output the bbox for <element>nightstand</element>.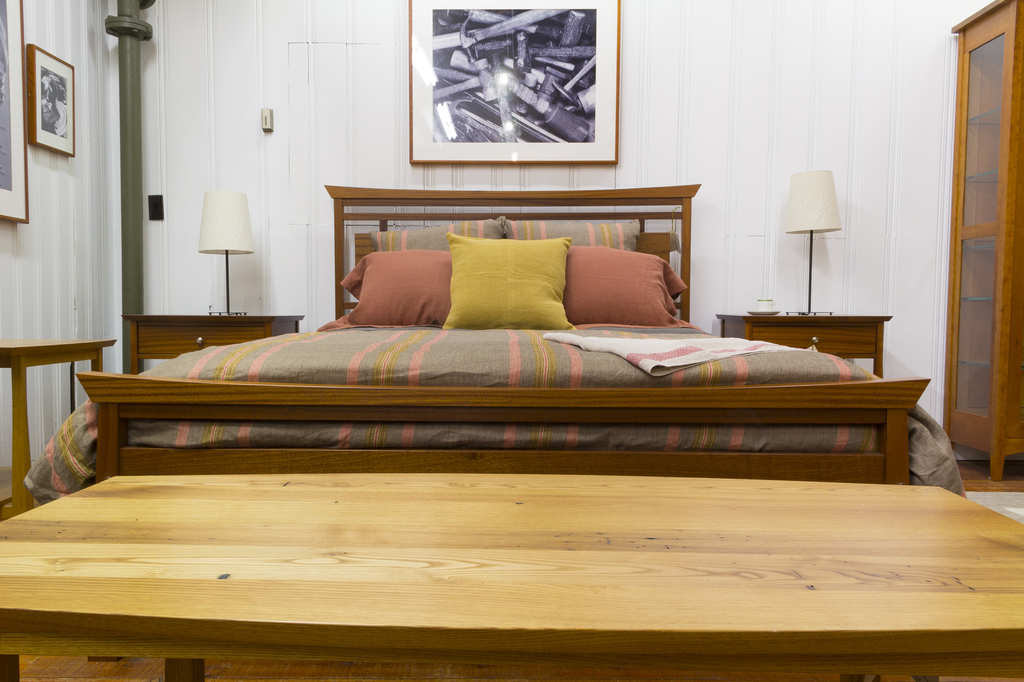
left=0, top=326, right=120, bottom=516.
